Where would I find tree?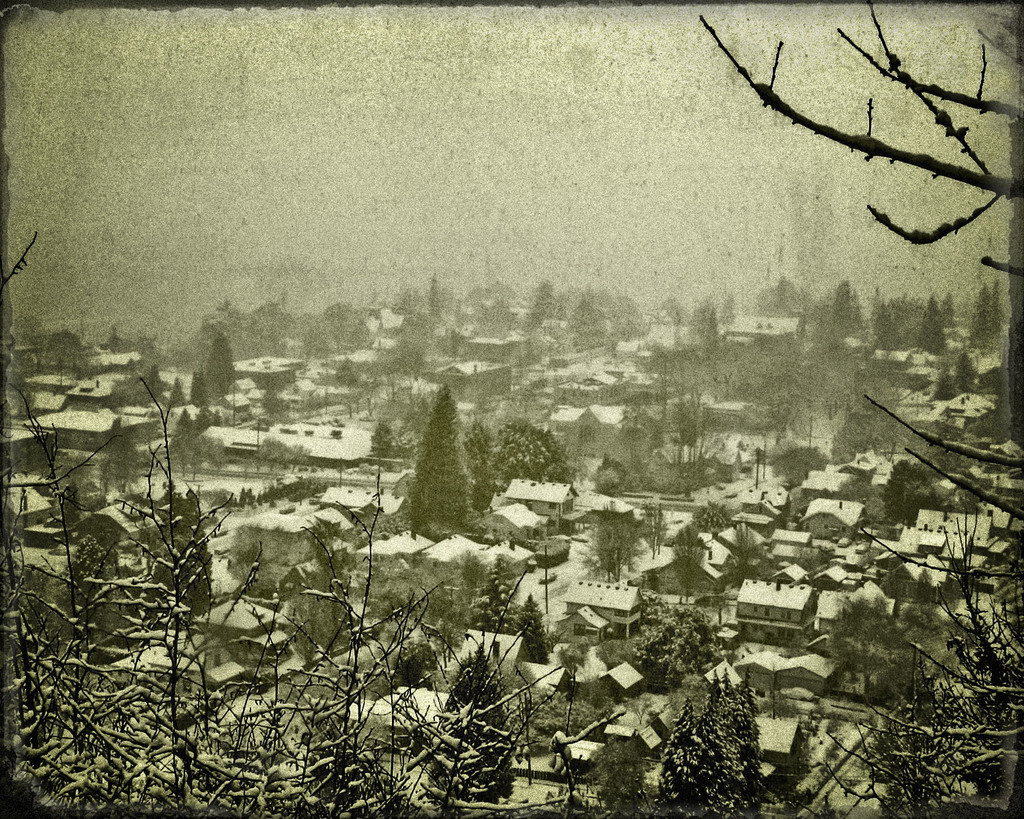
At <box>58,480,81,541</box>.
